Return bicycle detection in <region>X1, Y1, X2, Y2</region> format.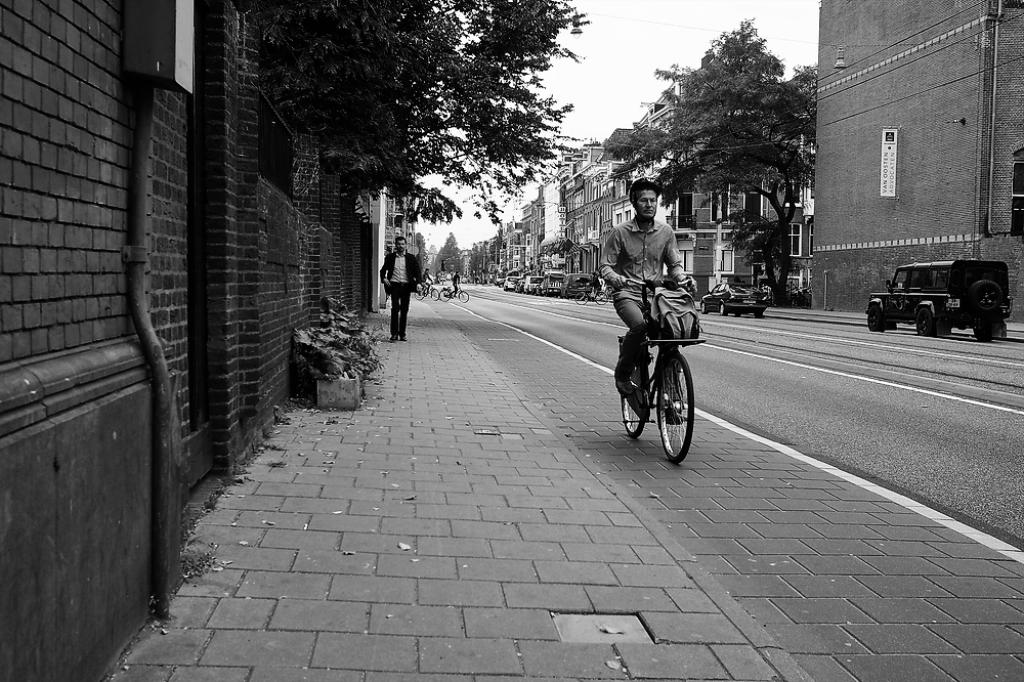
<region>582, 282, 612, 306</region>.
